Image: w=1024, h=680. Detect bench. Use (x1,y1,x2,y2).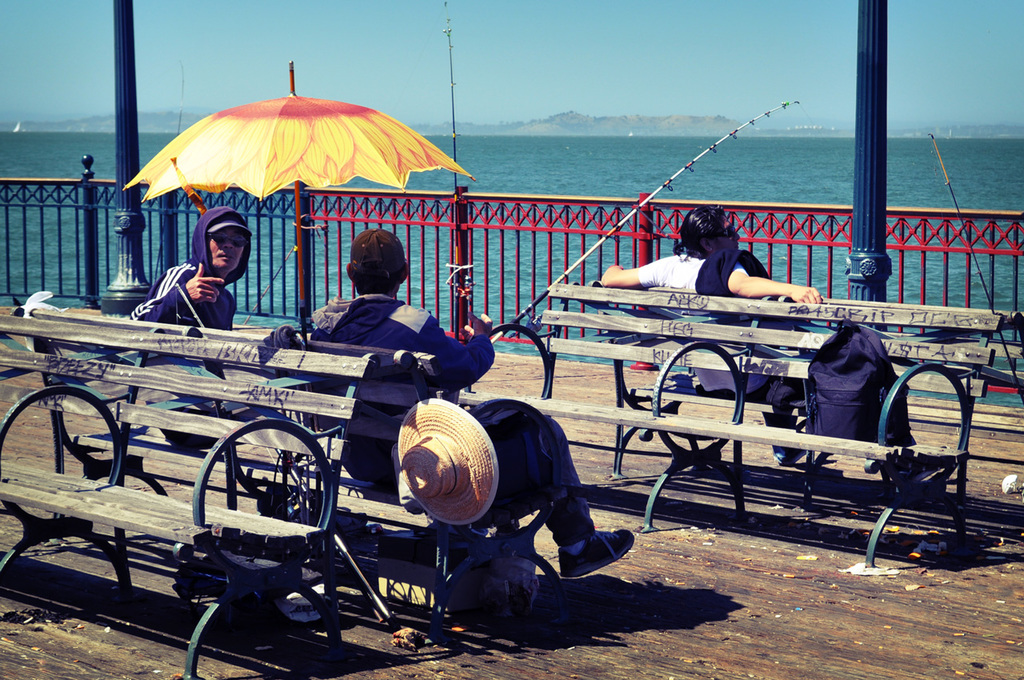
(442,274,1005,572).
